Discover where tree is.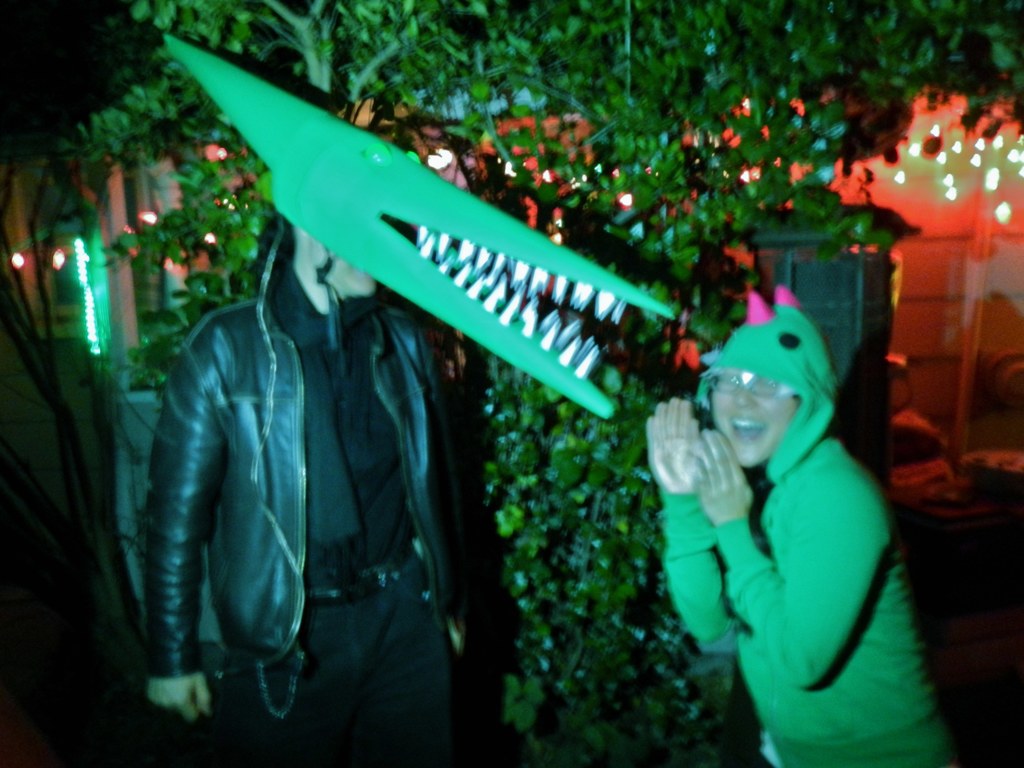
Discovered at detection(0, 0, 1023, 387).
